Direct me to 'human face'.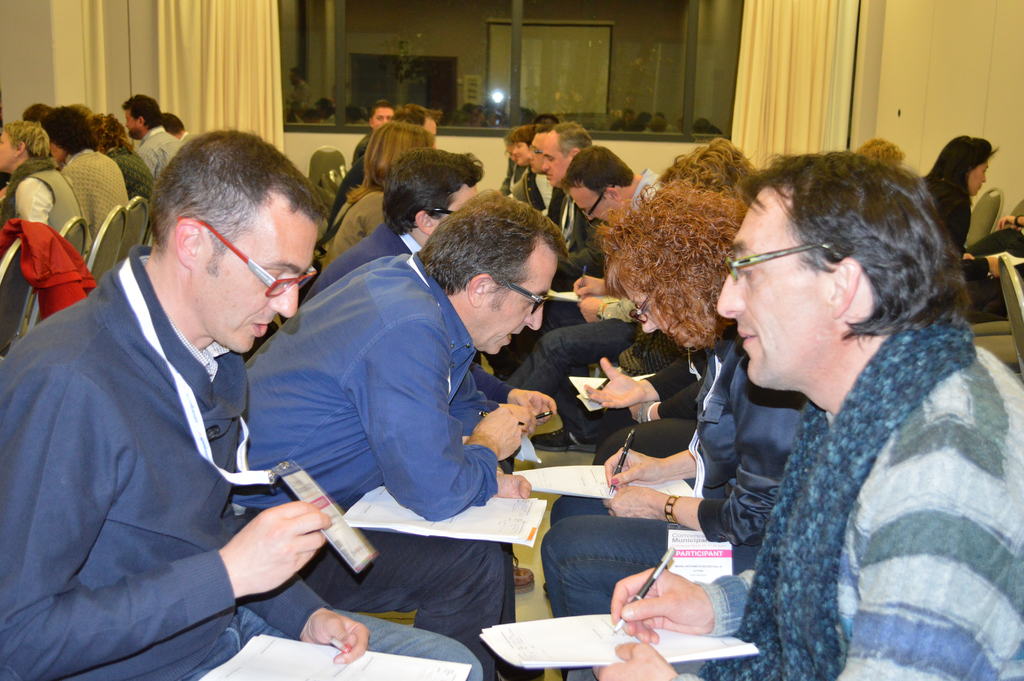
Direction: crop(569, 180, 614, 226).
